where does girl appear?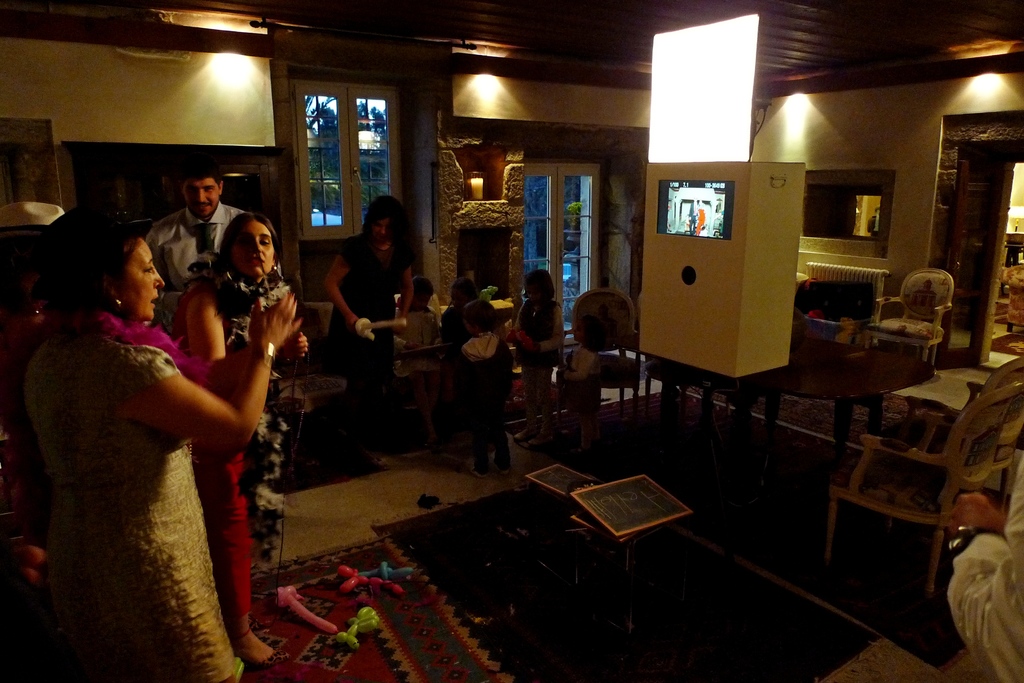
Appears at box=[392, 278, 442, 435].
